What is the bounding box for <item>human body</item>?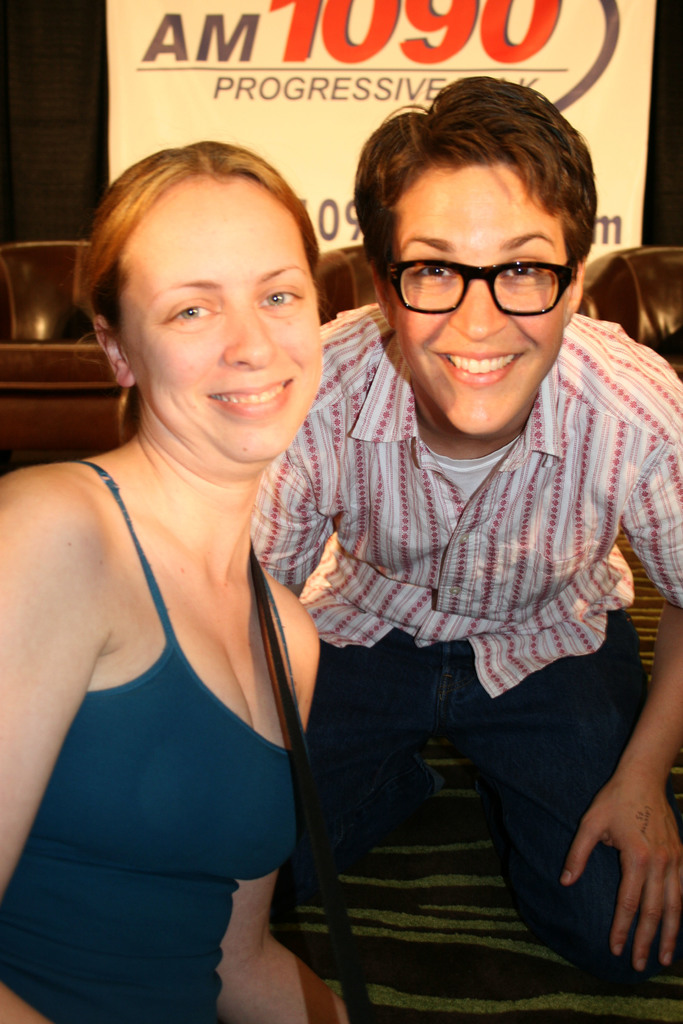
[253, 304, 682, 990].
